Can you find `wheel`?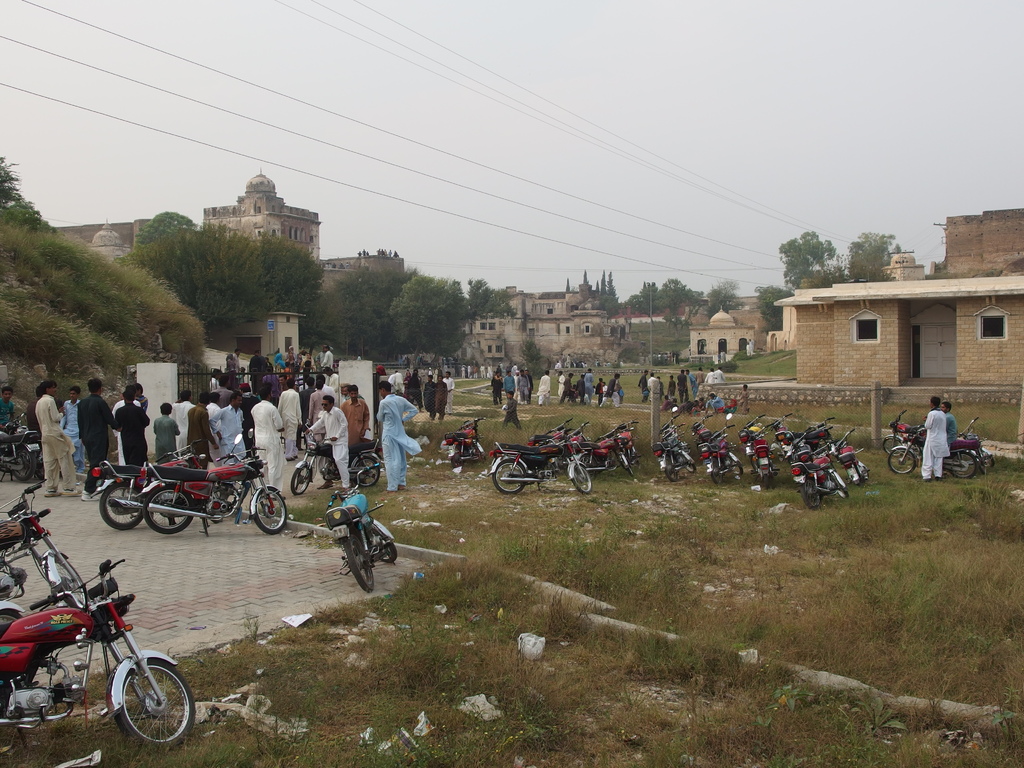
Yes, bounding box: (568,463,593,493).
